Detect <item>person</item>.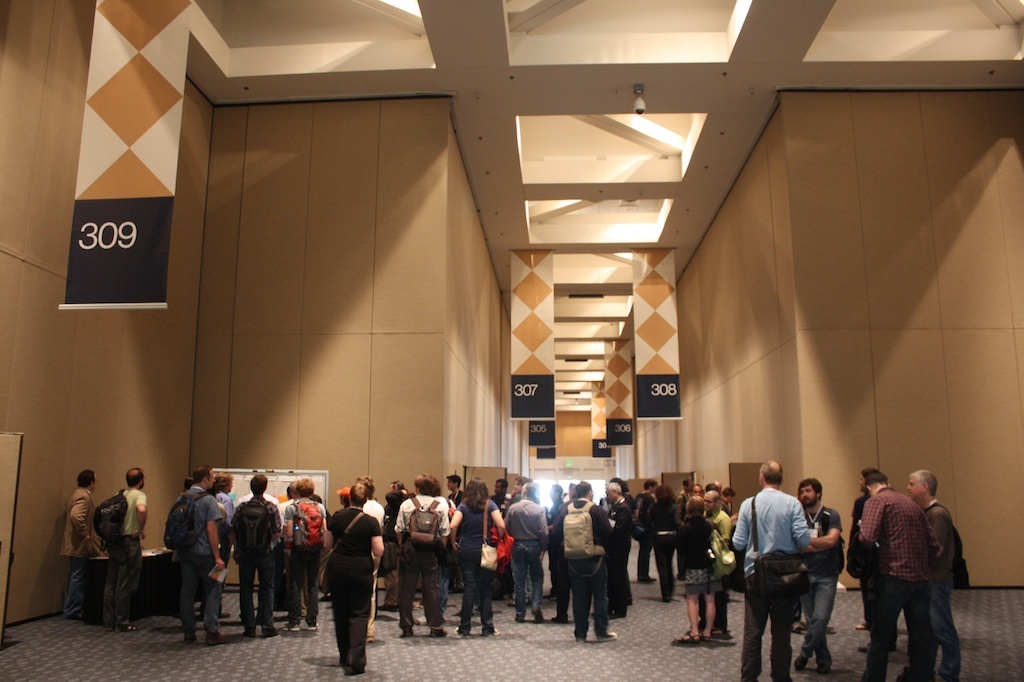
Detected at box=[672, 484, 719, 648].
